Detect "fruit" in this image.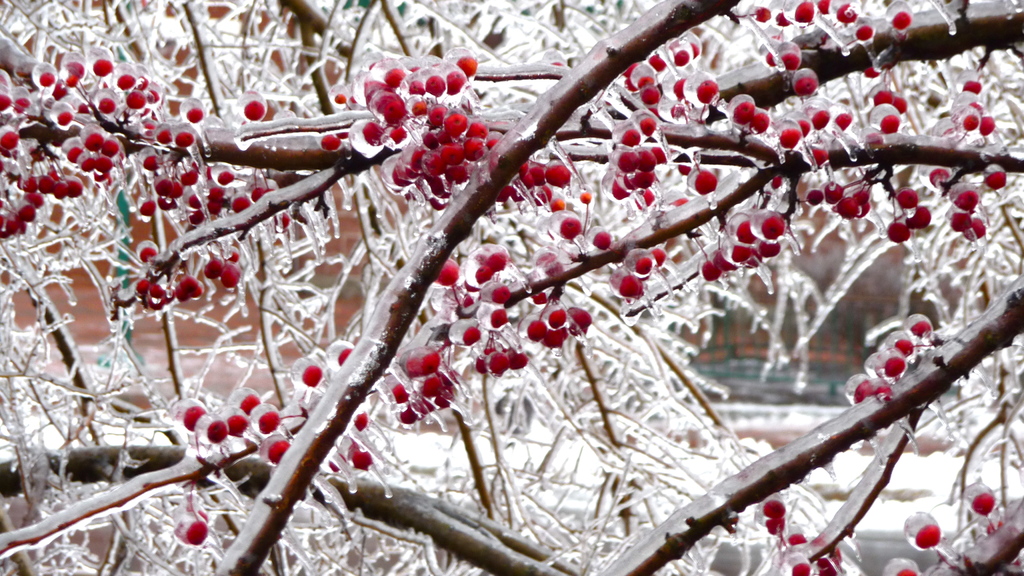
Detection: locate(184, 523, 209, 547).
